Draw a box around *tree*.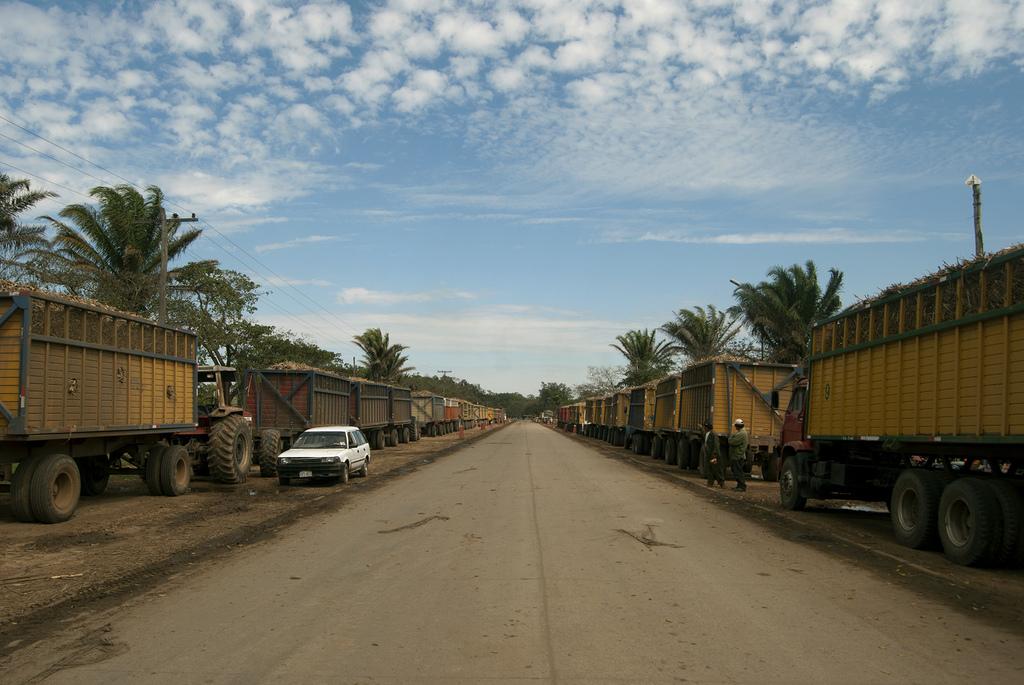
region(652, 302, 745, 359).
